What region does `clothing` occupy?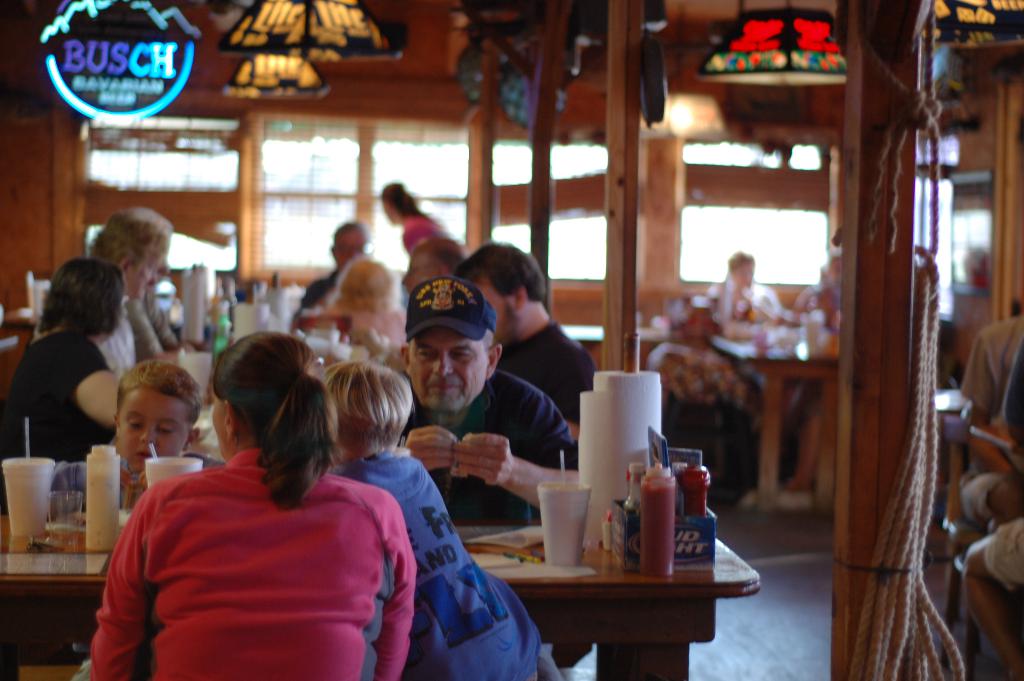
l=978, t=506, r=1023, b=593.
